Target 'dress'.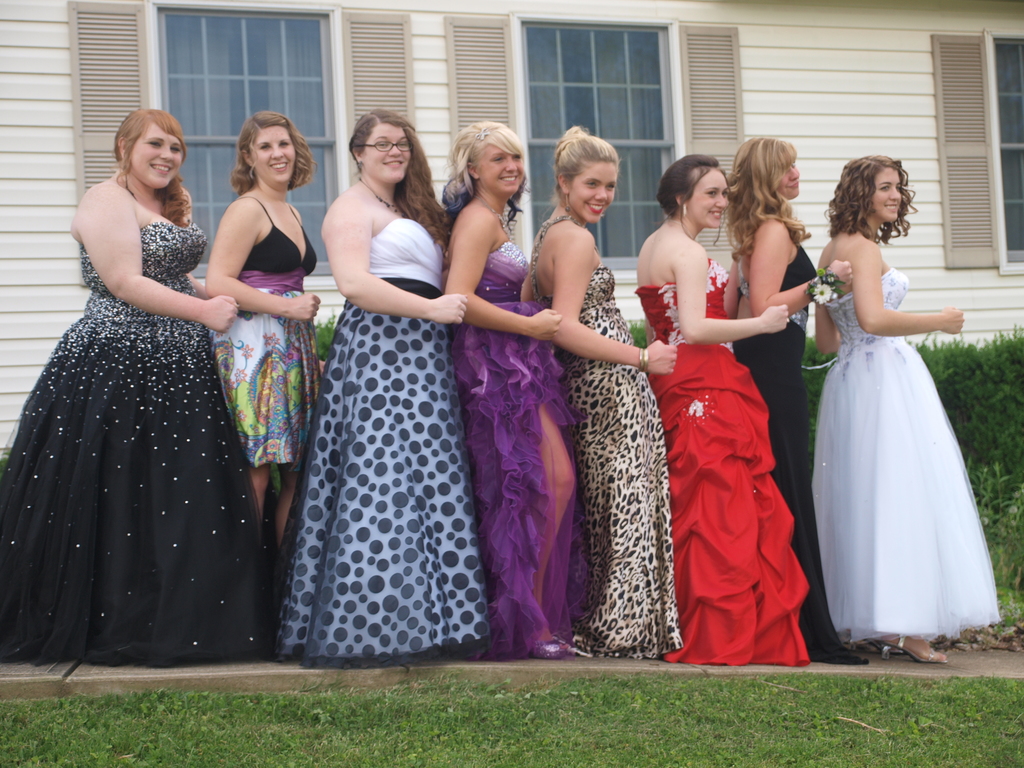
Target region: select_region(806, 260, 1006, 635).
